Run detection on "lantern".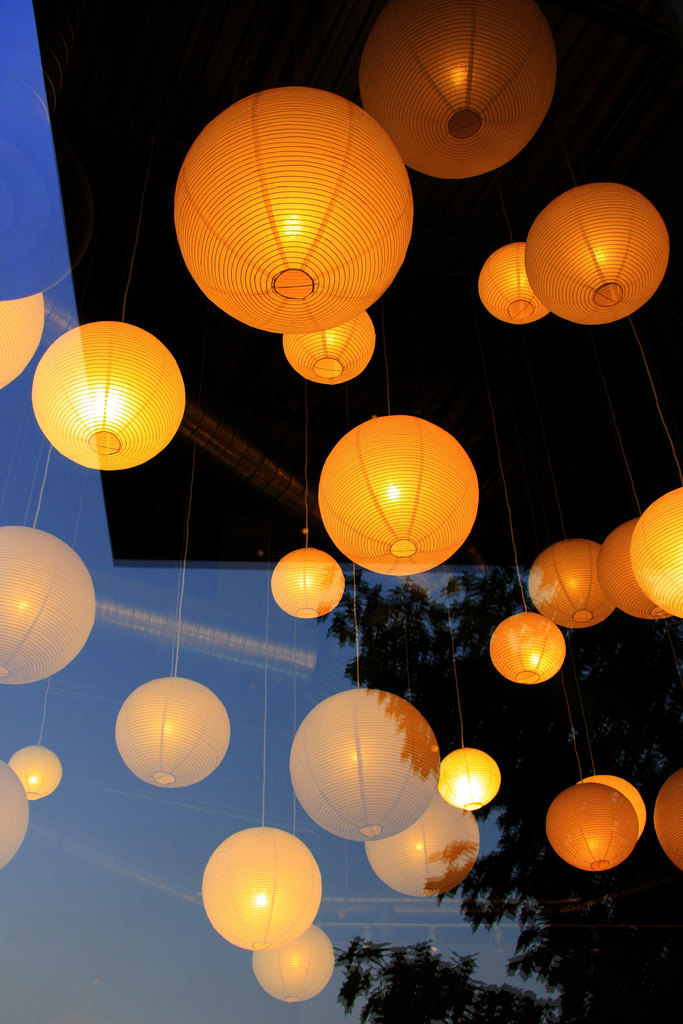
Result: bbox=(178, 89, 415, 337).
